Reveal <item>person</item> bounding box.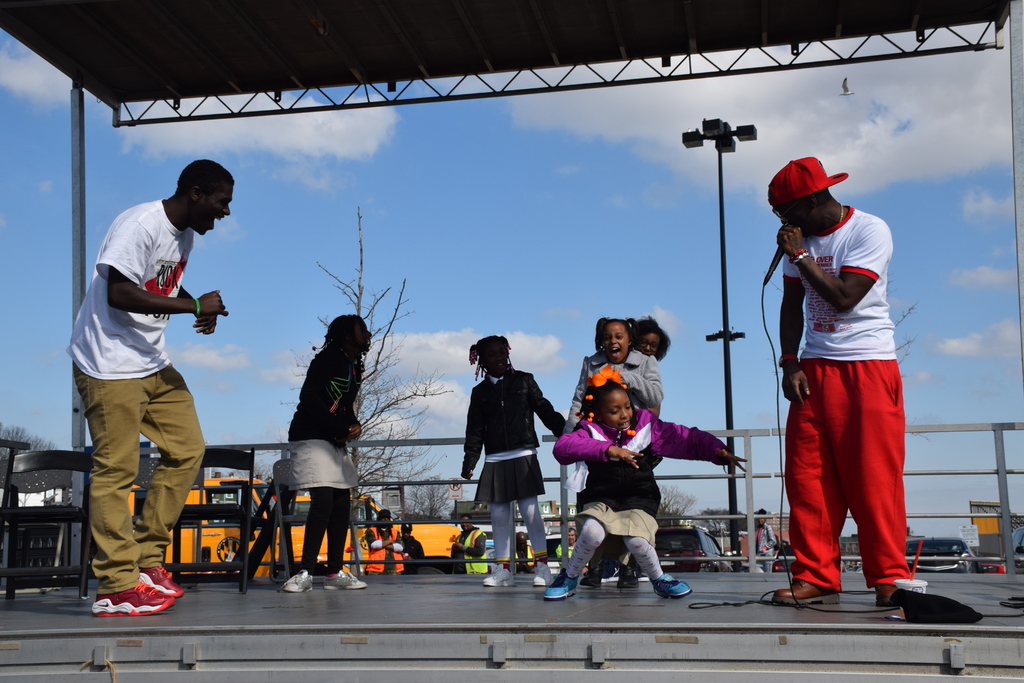
Revealed: Rect(552, 369, 750, 597).
